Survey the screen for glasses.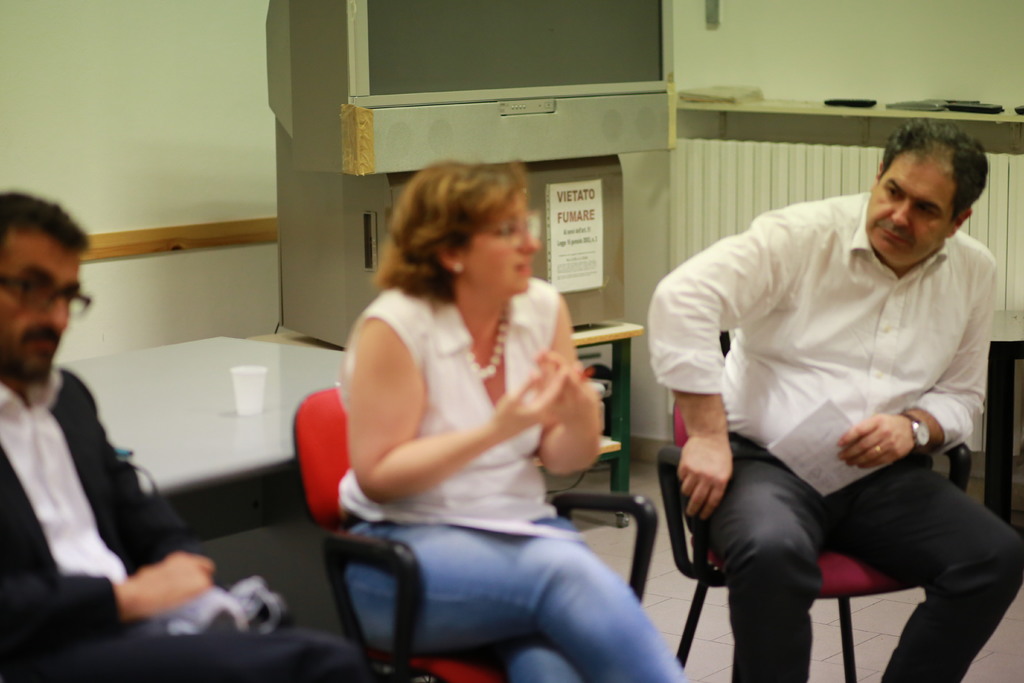
Survey found: <bbox>467, 213, 543, 255</bbox>.
